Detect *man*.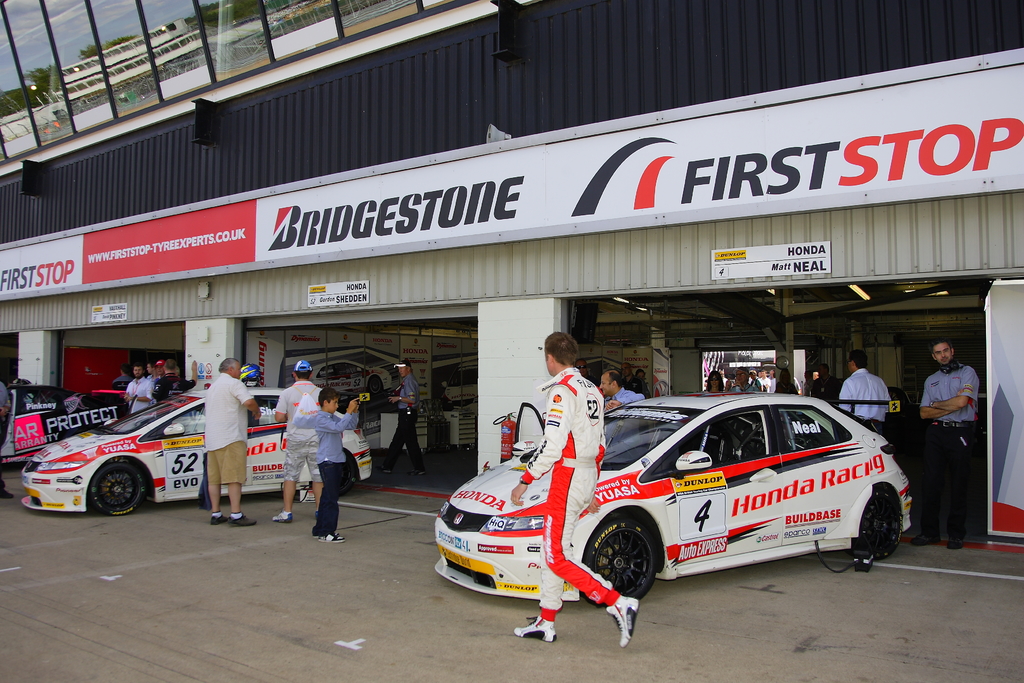
Detected at (left=909, top=336, right=979, bottom=552).
